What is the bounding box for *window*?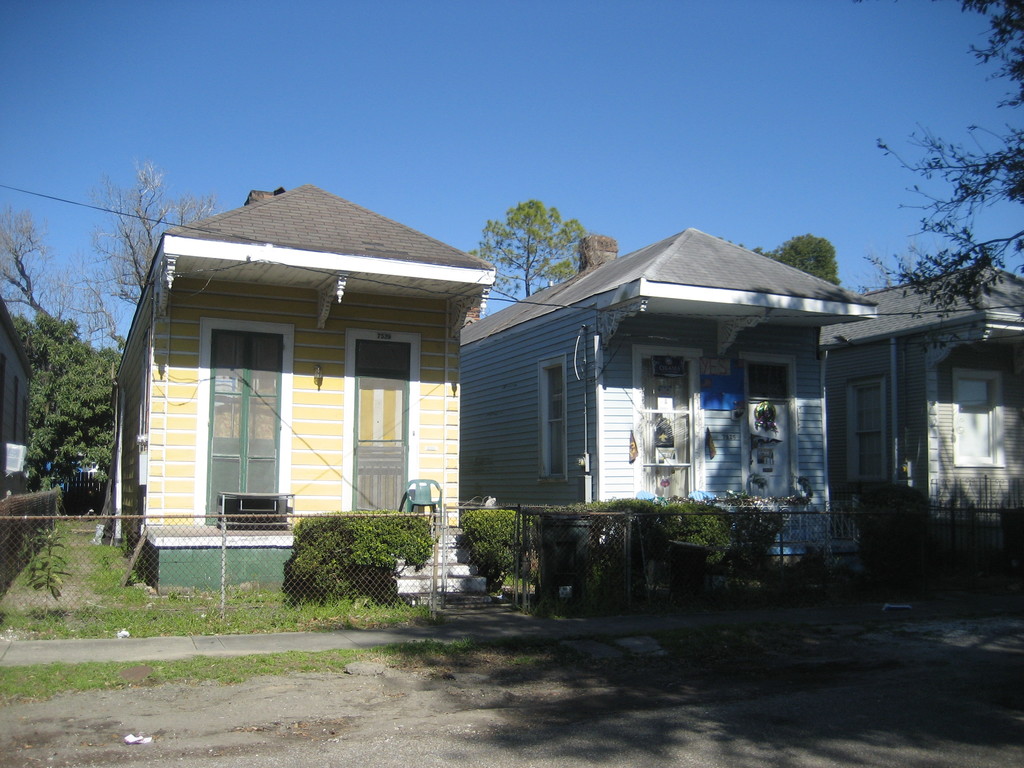
x1=847, y1=378, x2=888, y2=484.
